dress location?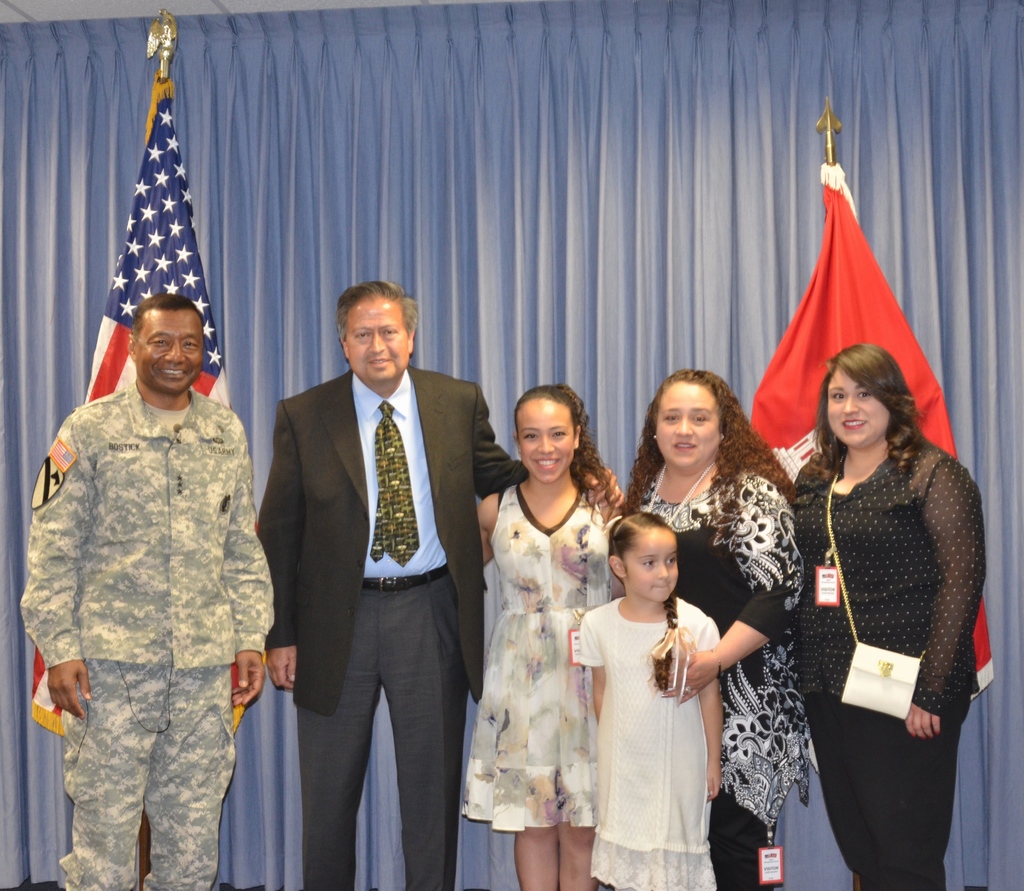
pyautogui.locateOnScreen(634, 466, 813, 820)
